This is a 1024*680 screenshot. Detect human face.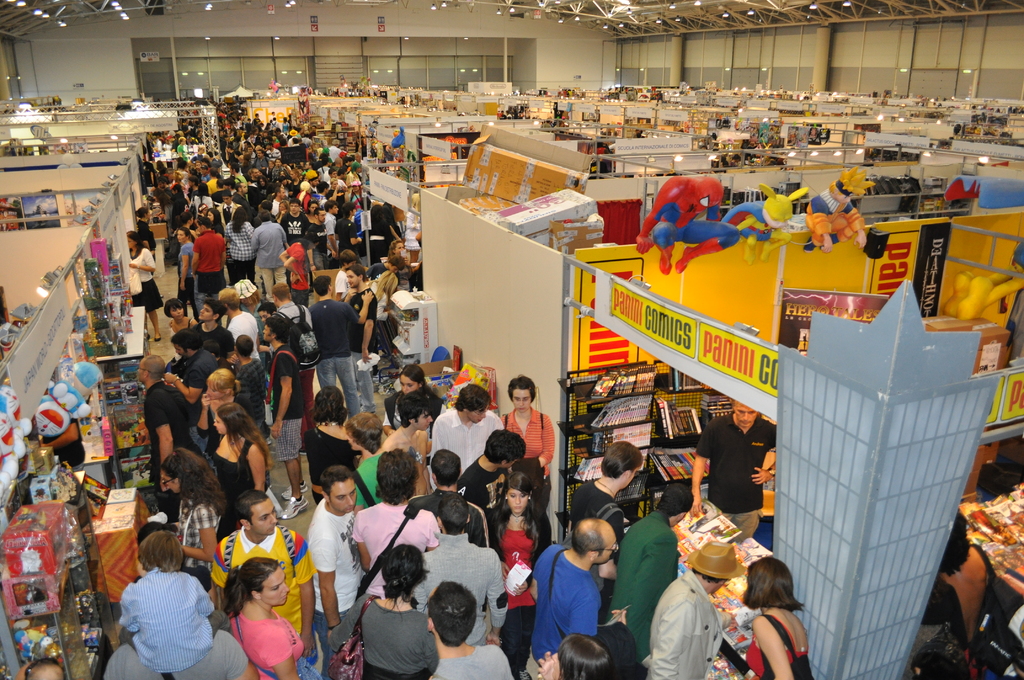
BBox(466, 399, 487, 421).
